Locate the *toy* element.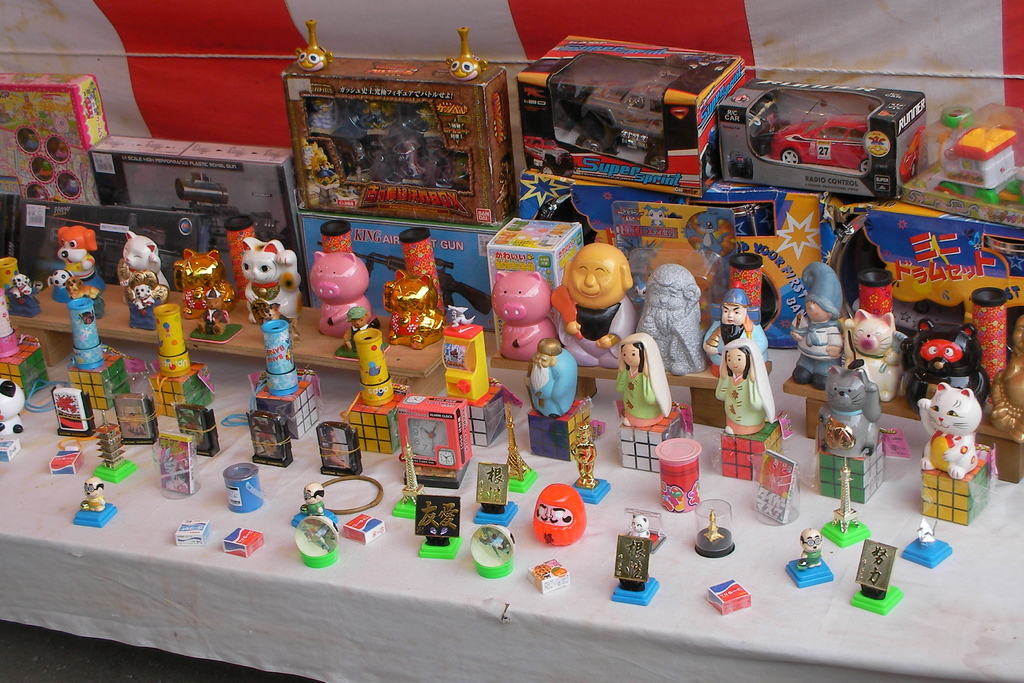
Element bbox: 714/336/777/436.
